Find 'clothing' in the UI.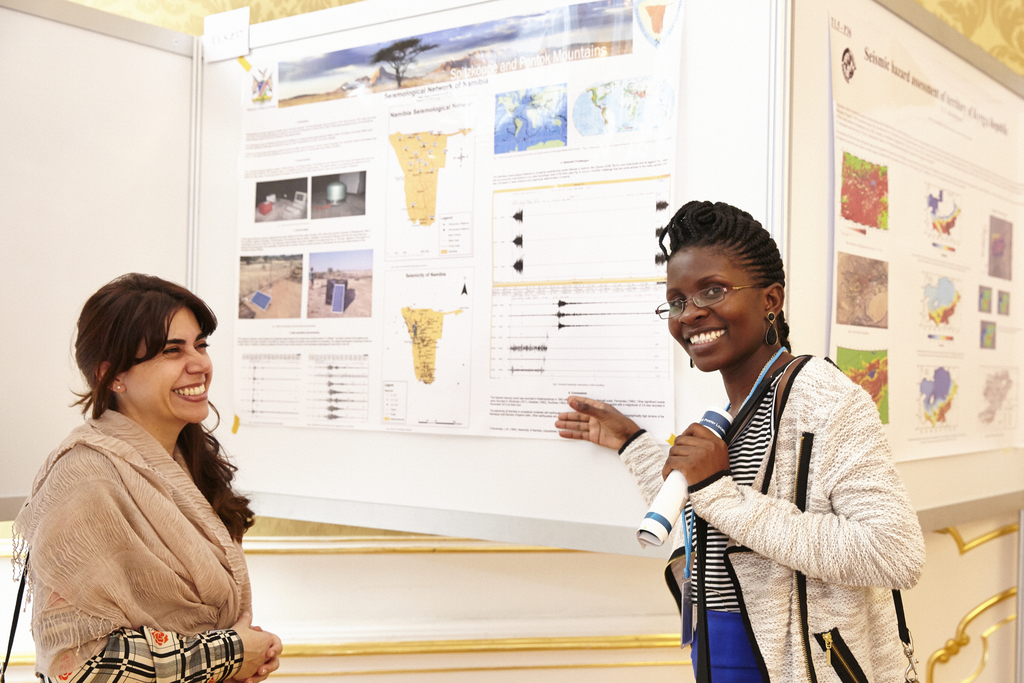
UI element at x1=11 y1=406 x2=253 y2=682.
